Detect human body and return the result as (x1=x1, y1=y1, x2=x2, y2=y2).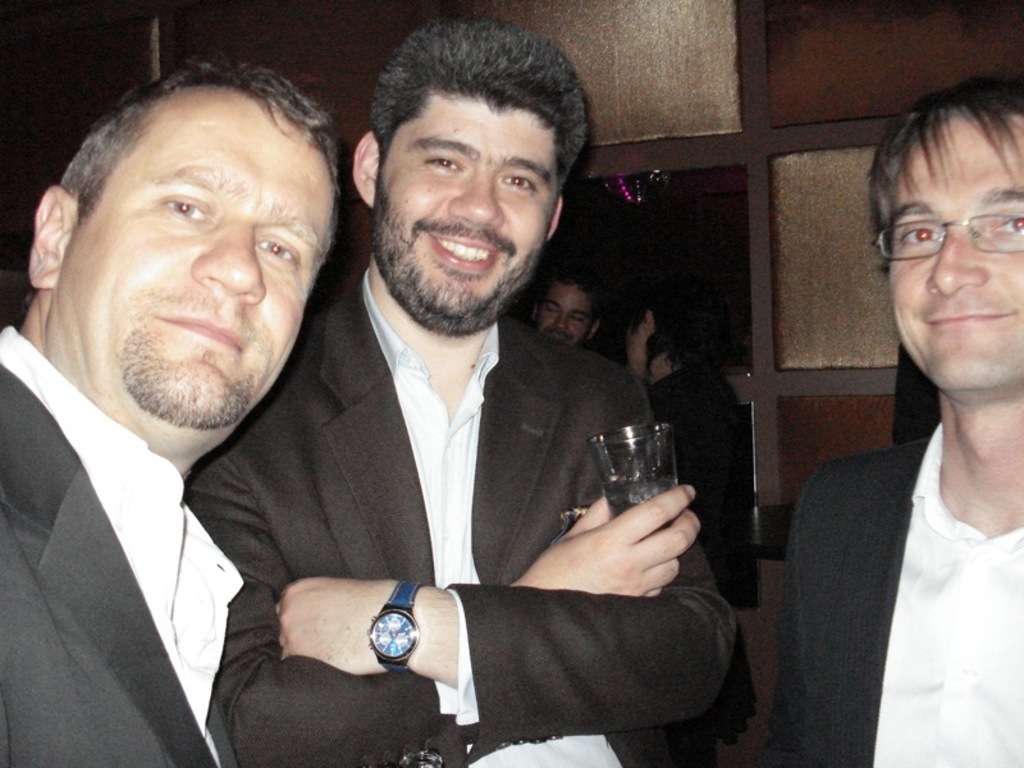
(x1=186, y1=20, x2=733, y2=767).
